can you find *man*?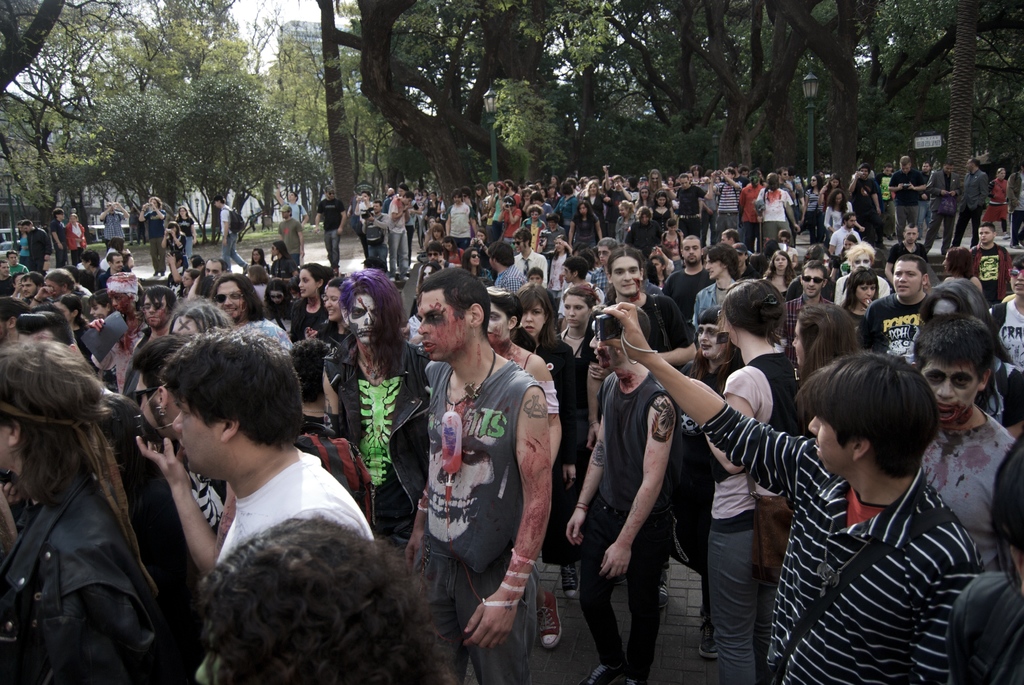
Yes, bounding box: l=49, t=207, r=64, b=264.
